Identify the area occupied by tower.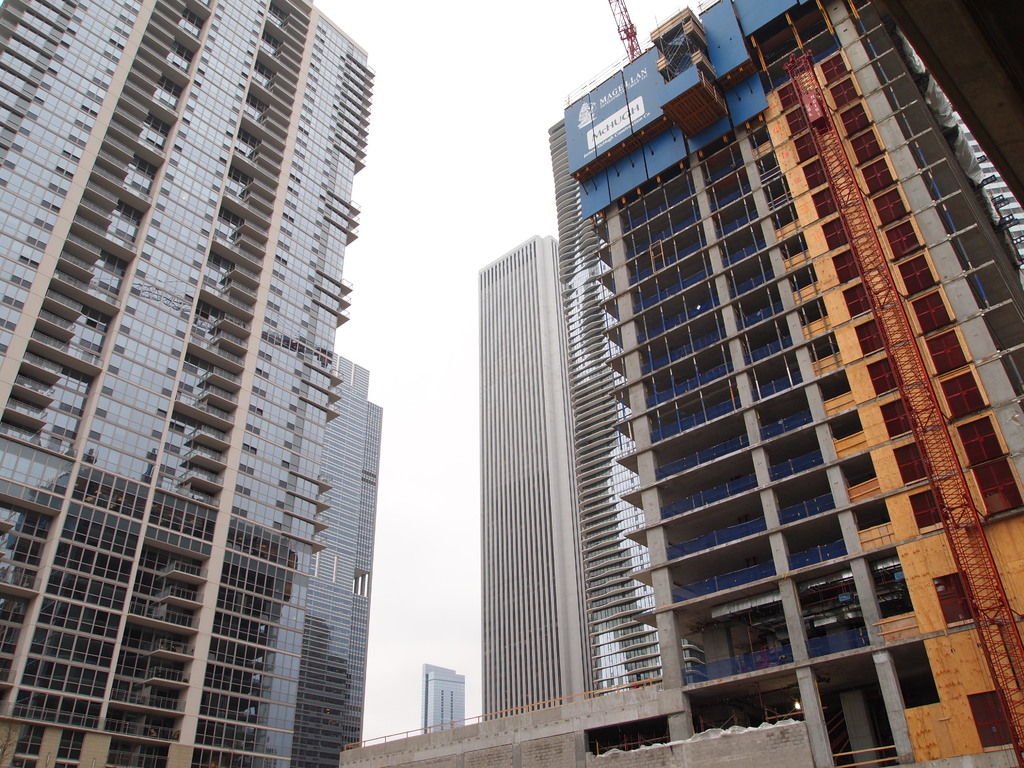
Area: bbox=[428, 664, 464, 730].
